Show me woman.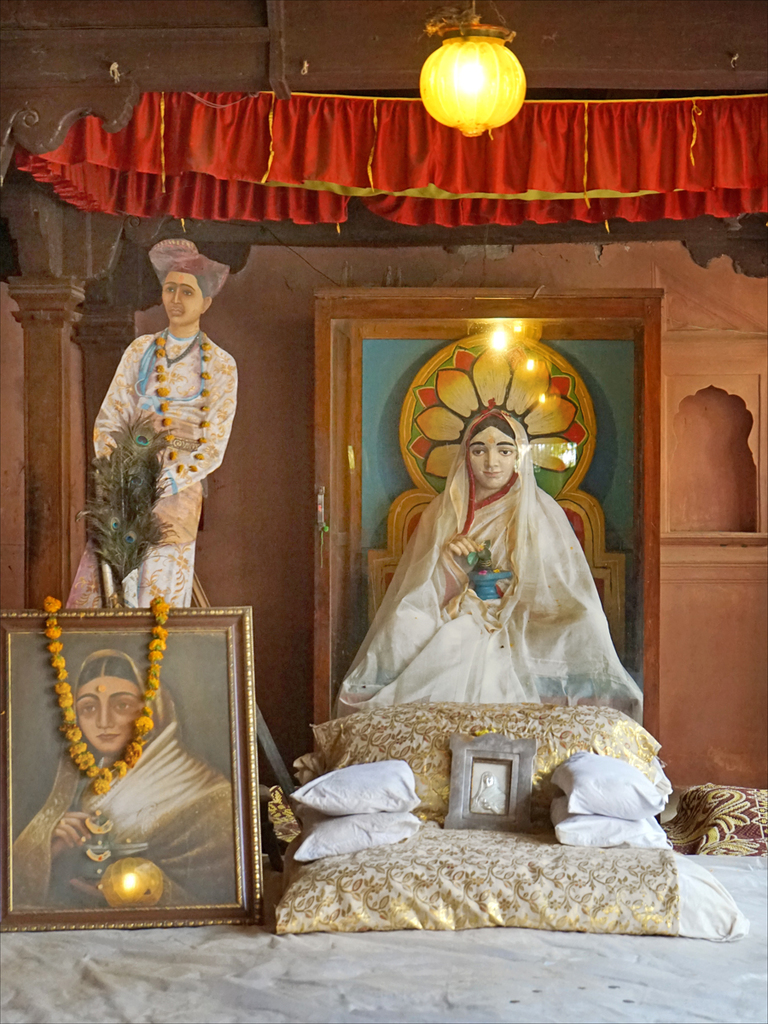
woman is here: bbox=(332, 369, 646, 704).
